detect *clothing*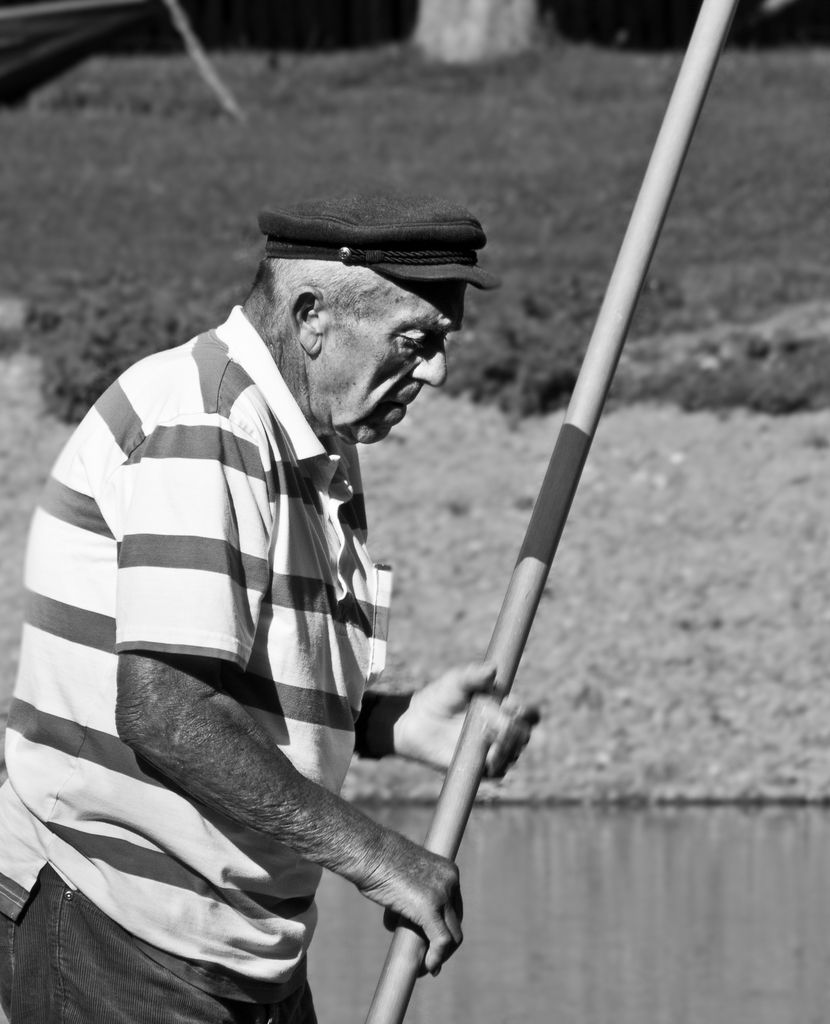
BBox(0, 304, 390, 1023)
